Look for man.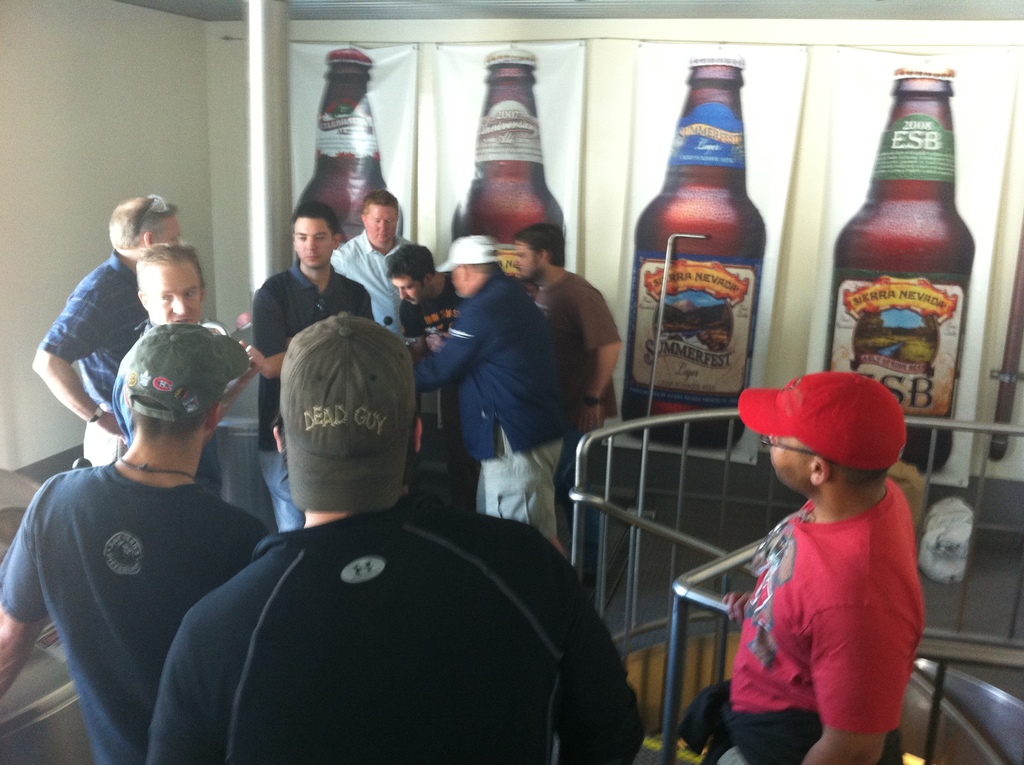
Found: locate(330, 188, 413, 335).
